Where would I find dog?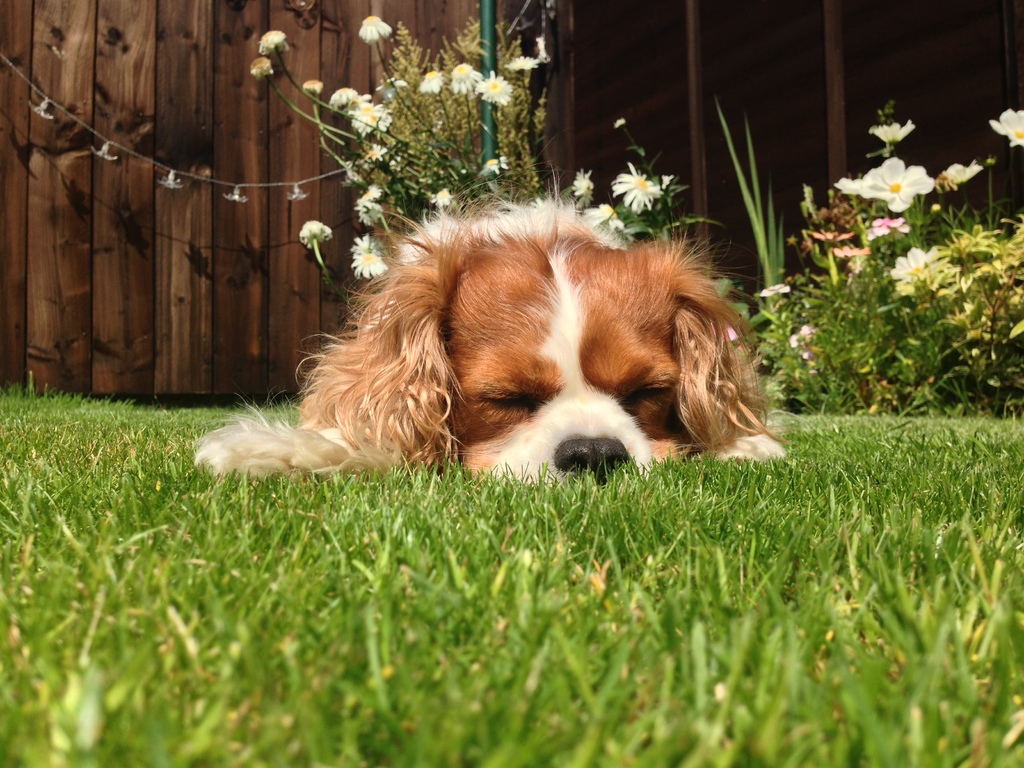
At (left=193, top=166, right=789, bottom=493).
